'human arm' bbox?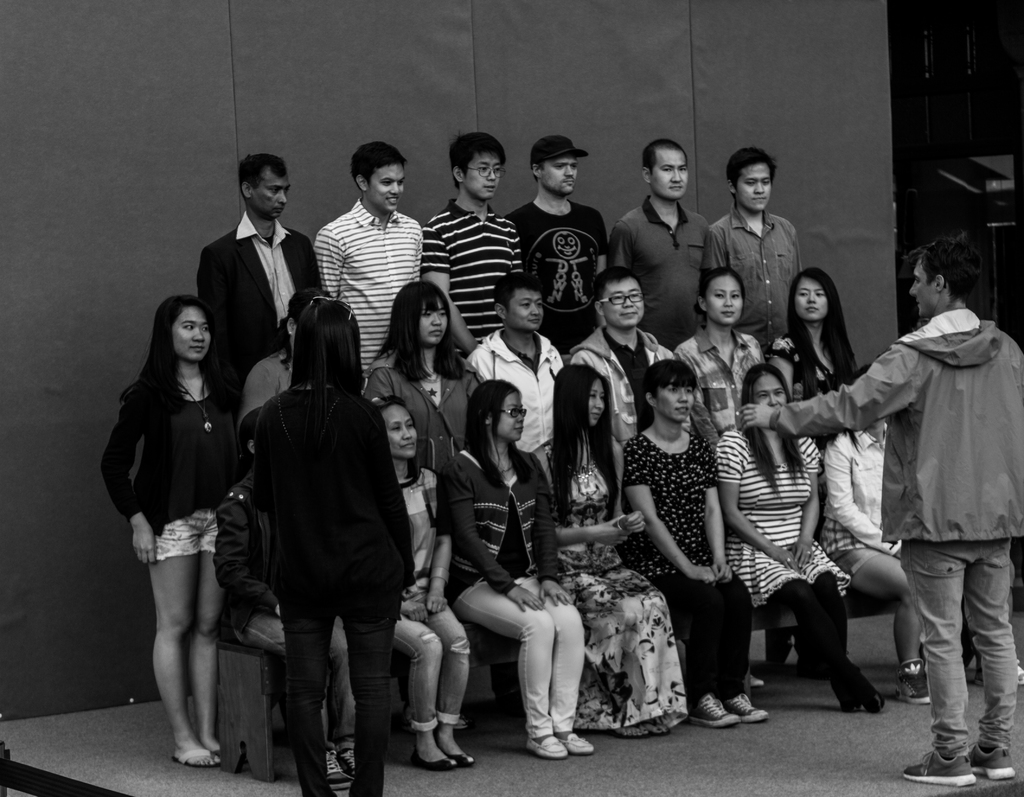
[613,432,647,539]
